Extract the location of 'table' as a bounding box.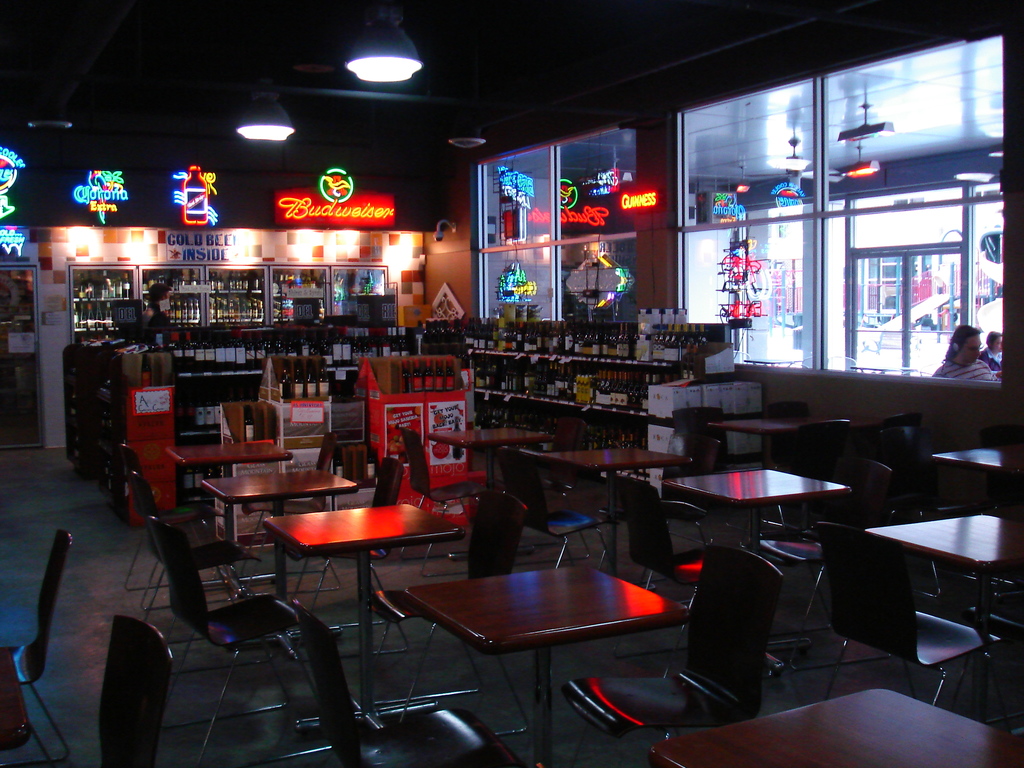
crop(663, 466, 861, 547).
